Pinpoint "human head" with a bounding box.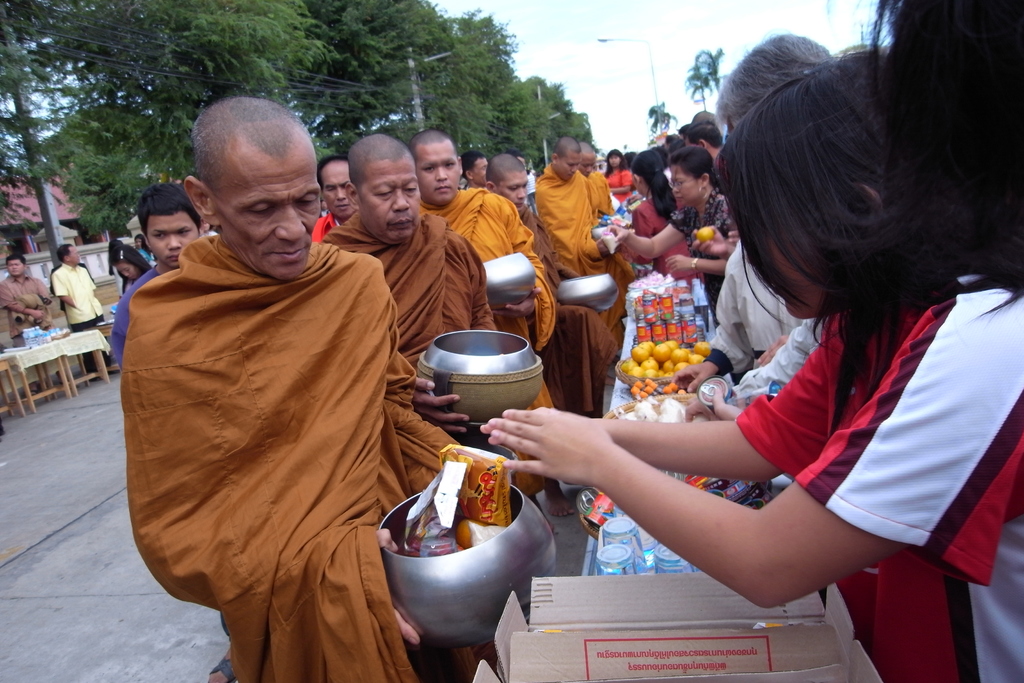
box(133, 231, 149, 249).
